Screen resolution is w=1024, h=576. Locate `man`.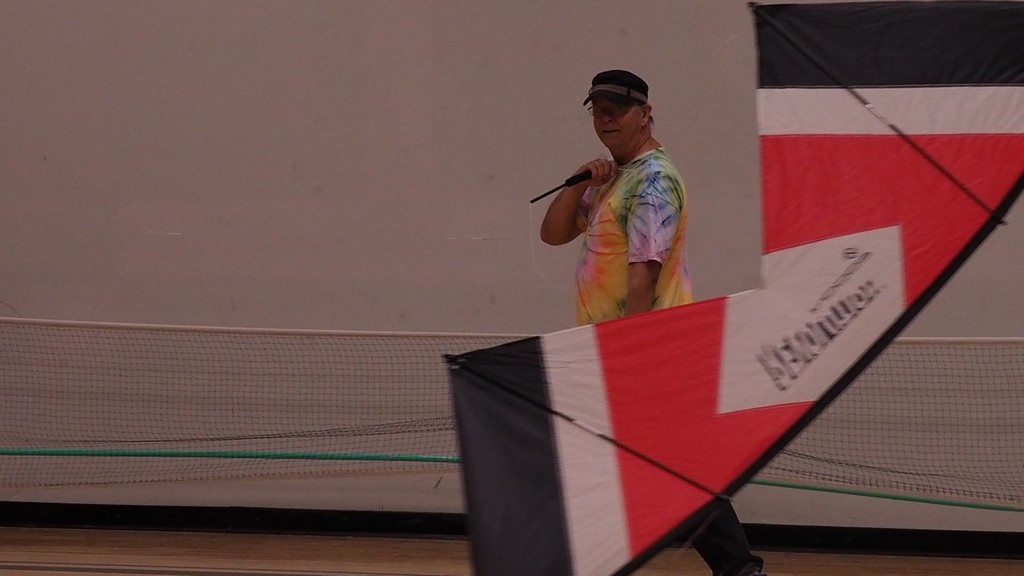
left=548, top=92, right=737, bottom=388.
